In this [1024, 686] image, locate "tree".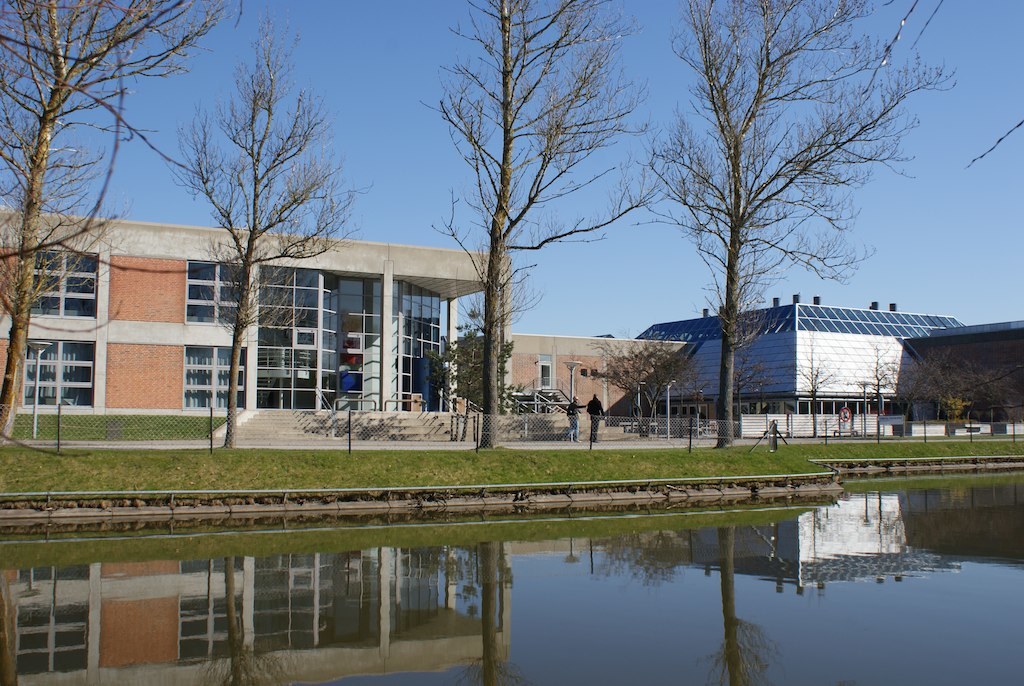
Bounding box: 794, 362, 837, 416.
